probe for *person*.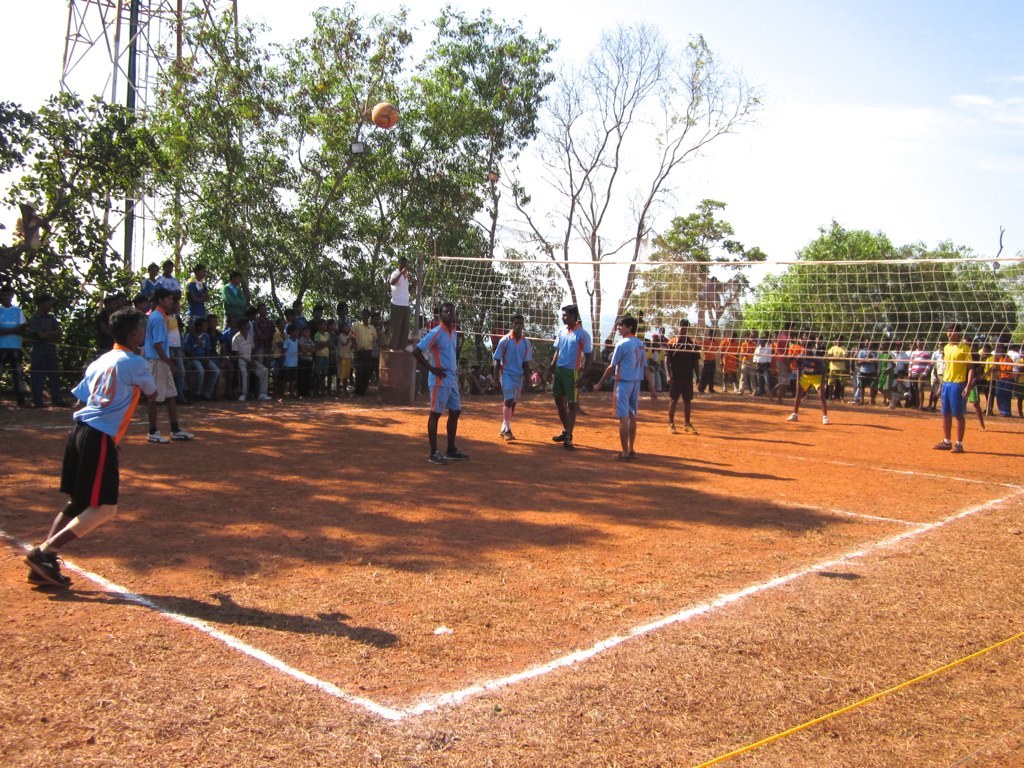
Probe result: <box>306,309,323,333</box>.
